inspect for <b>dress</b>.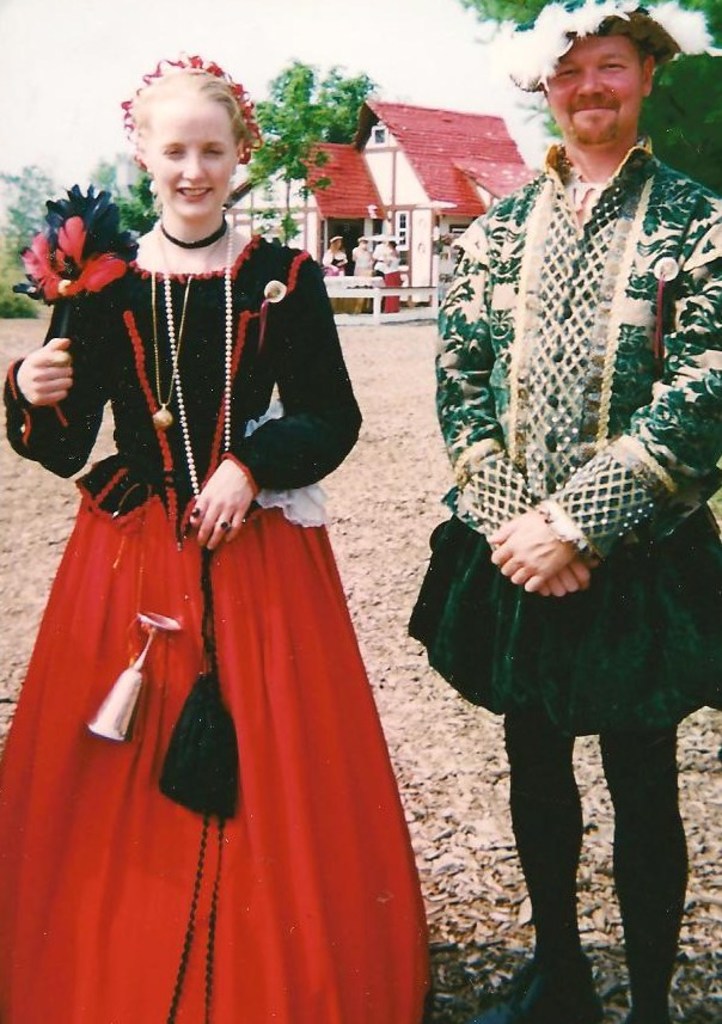
Inspection: box(0, 235, 438, 1023).
